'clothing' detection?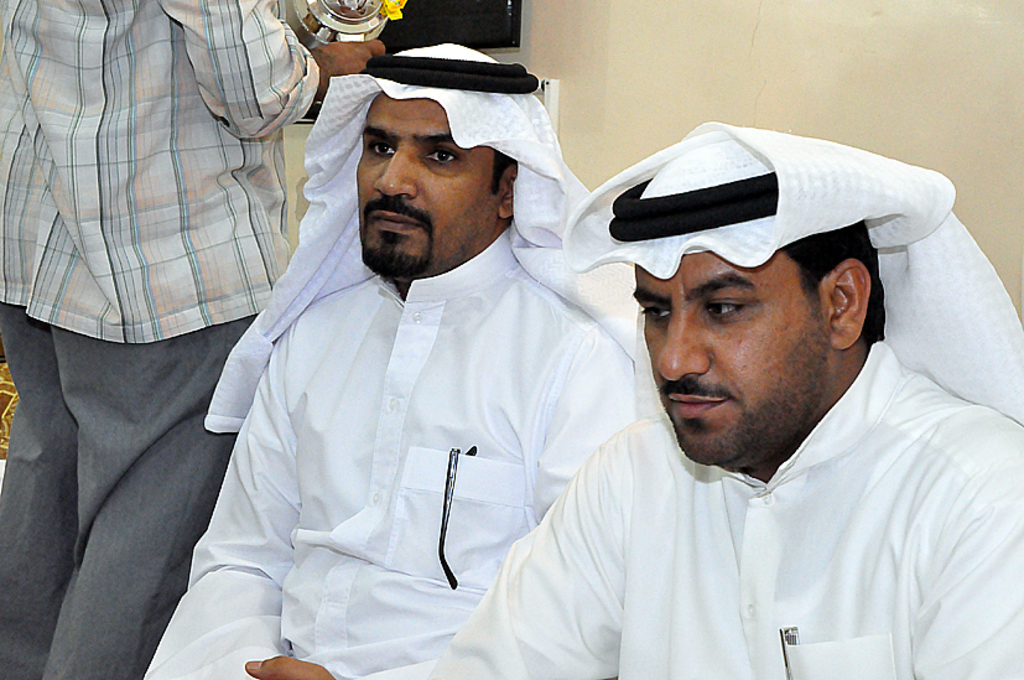
Rect(0, 0, 317, 679)
